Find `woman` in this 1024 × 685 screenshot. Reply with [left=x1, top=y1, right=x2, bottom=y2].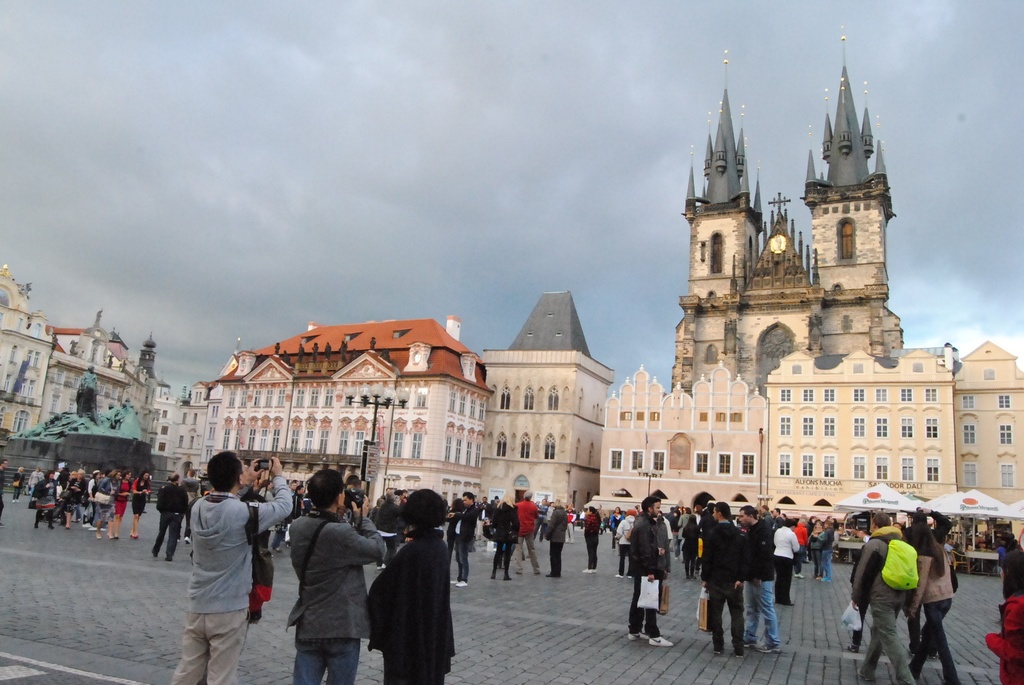
[left=605, top=504, right=627, bottom=551].
